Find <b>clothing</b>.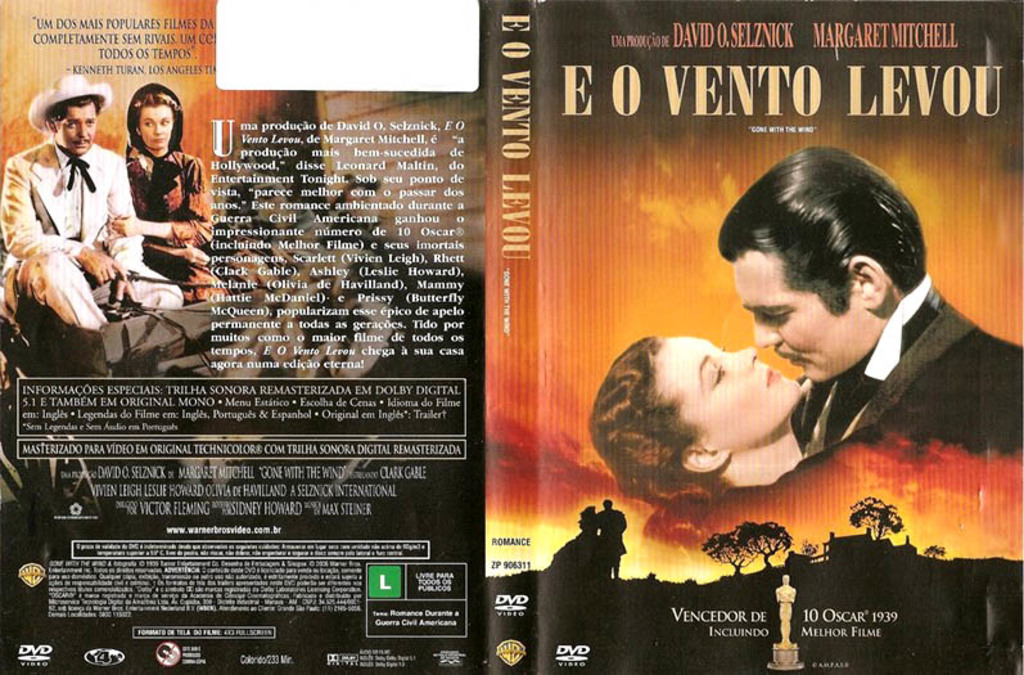
(left=800, top=276, right=1023, bottom=459).
